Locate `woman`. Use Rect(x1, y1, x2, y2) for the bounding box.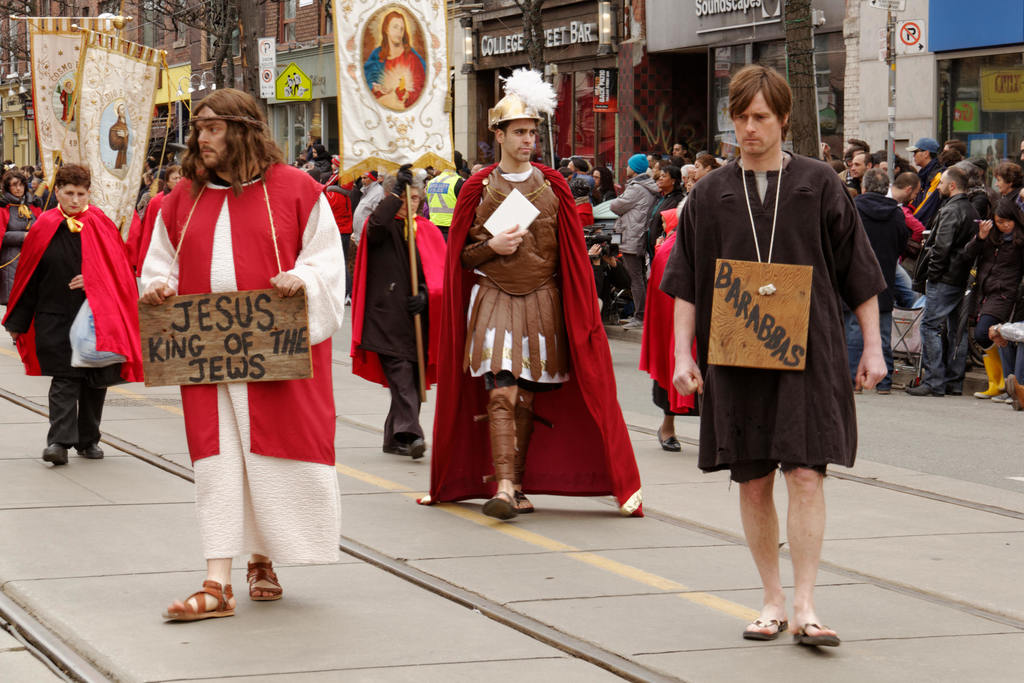
Rect(878, 153, 909, 179).
